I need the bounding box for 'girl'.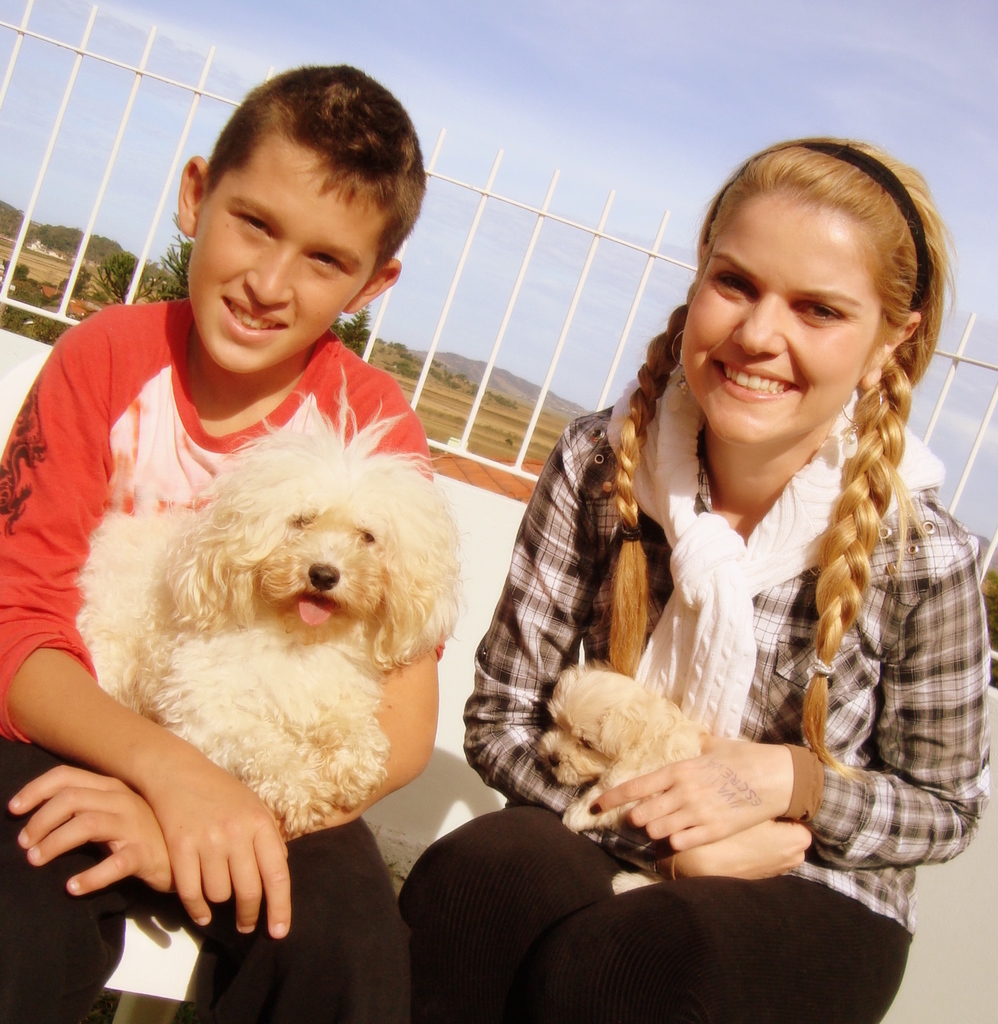
Here it is: pyautogui.locateOnScreen(391, 134, 994, 1023).
